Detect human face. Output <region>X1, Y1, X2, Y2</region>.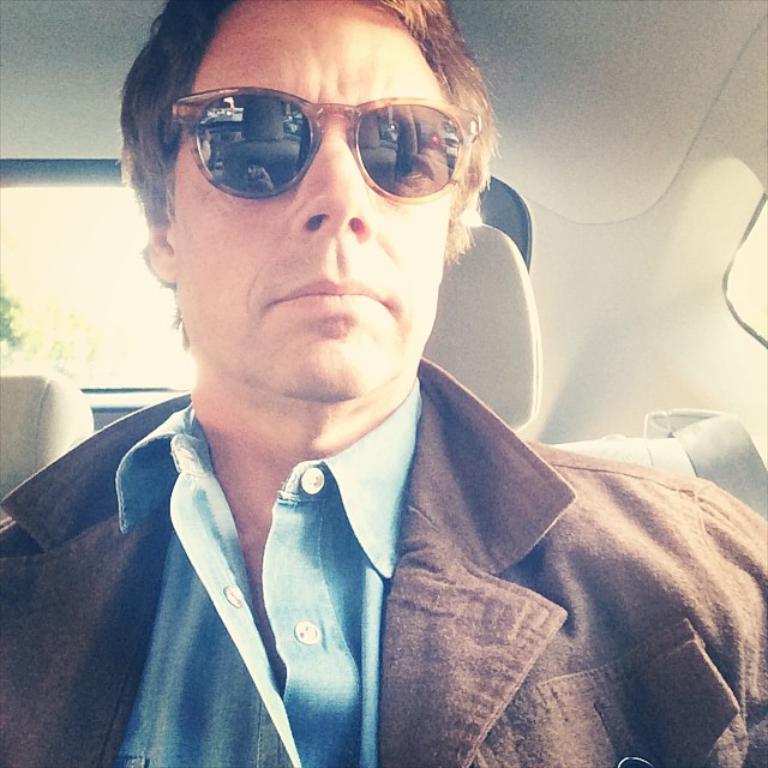
<region>170, 0, 467, 395</region>.
